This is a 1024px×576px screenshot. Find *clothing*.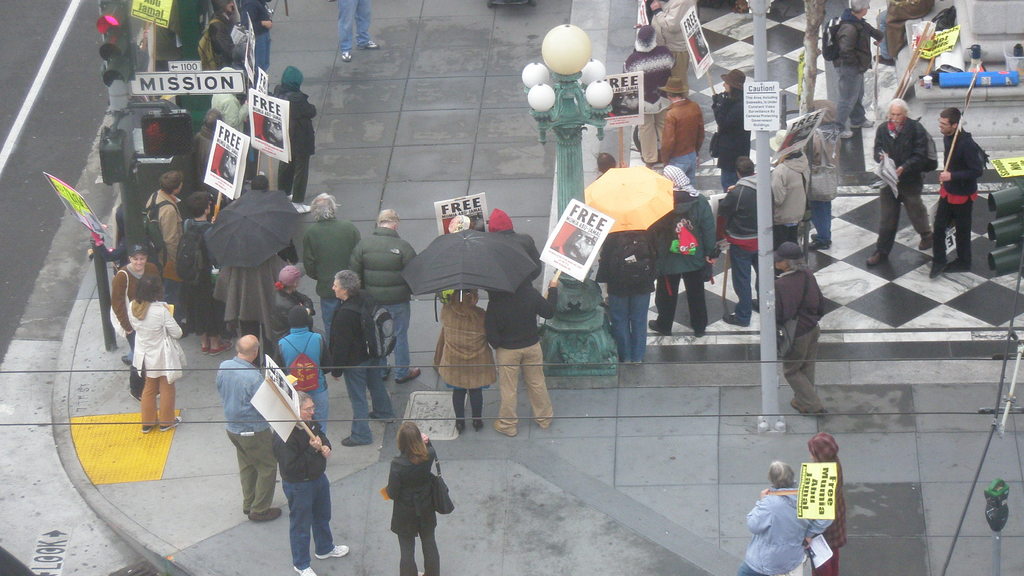
Bounding box: <region>433, 294, 495, 419</region>.
